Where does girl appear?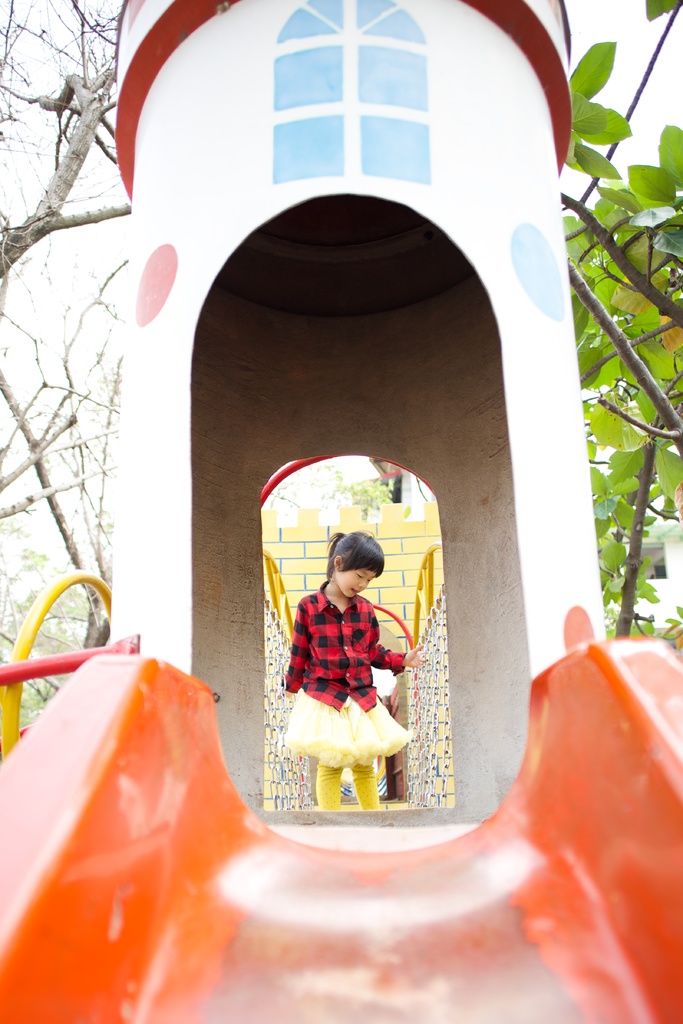
Appears at [x1=277, y1=518, x2=432, y2=808].
